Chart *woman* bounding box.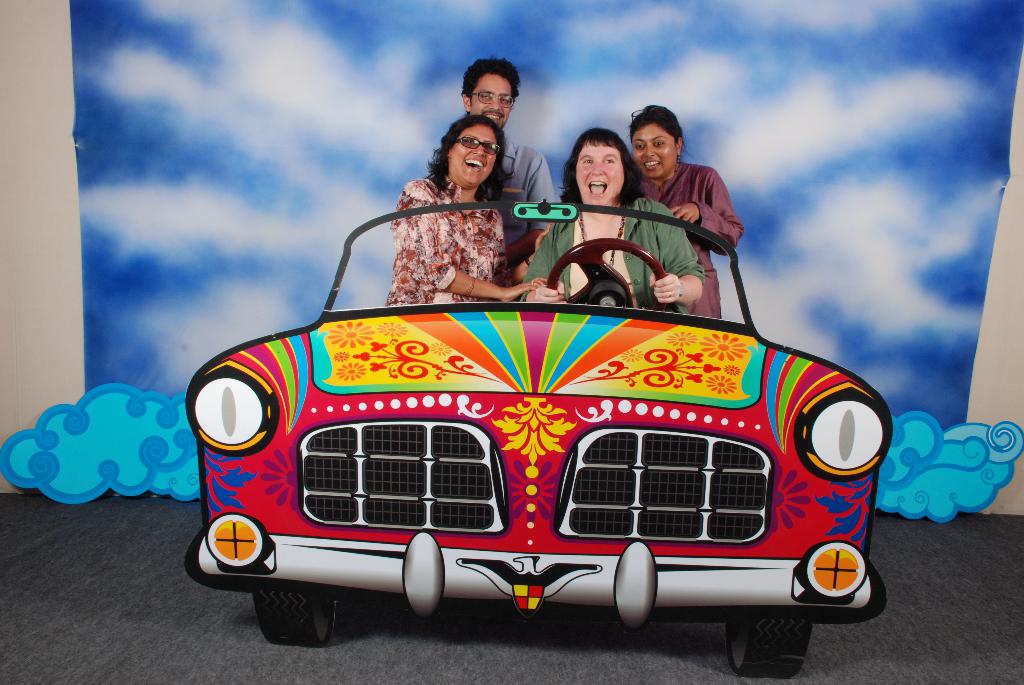
Charted: bbox(518, 122, 711, 313).
